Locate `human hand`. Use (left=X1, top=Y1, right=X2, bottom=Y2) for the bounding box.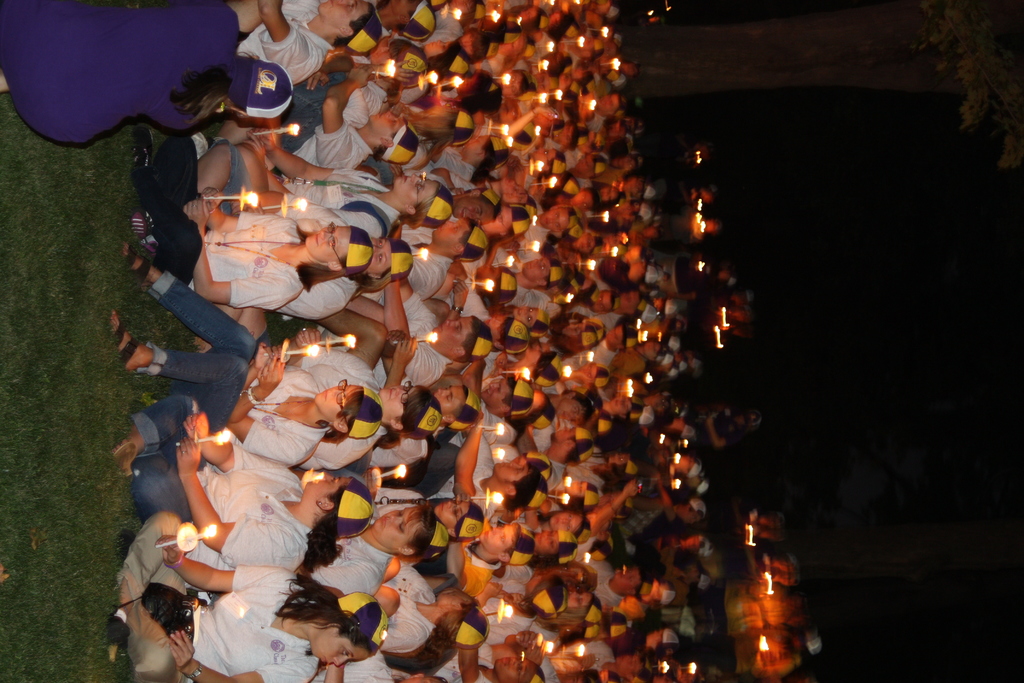
(left=524, top=645, right=547, bottom=668).
